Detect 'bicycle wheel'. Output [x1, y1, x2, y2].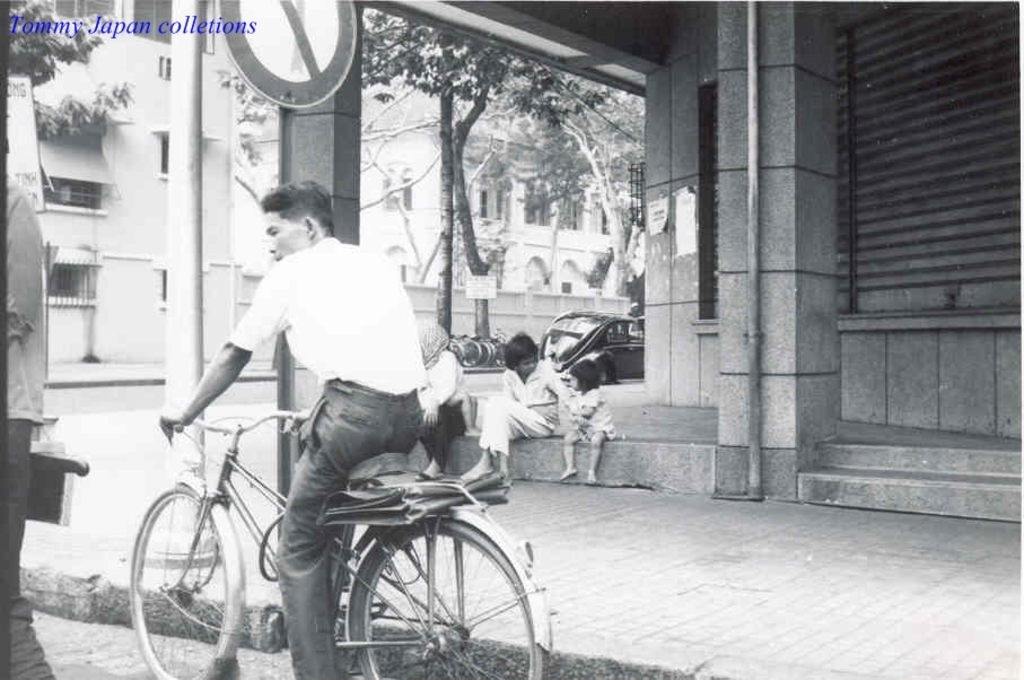
[125, 483, 250, 679].
